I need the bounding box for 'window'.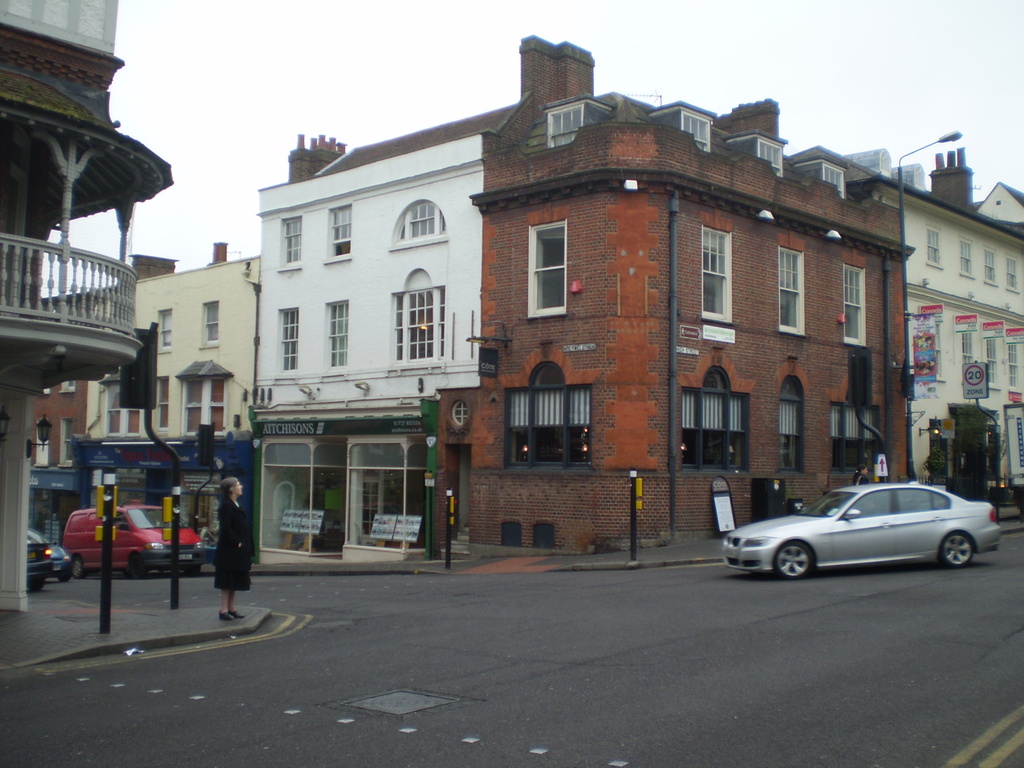
Here it is: {"x1": 161, "y1": 309, "x2": 173, "y2": 349}.
